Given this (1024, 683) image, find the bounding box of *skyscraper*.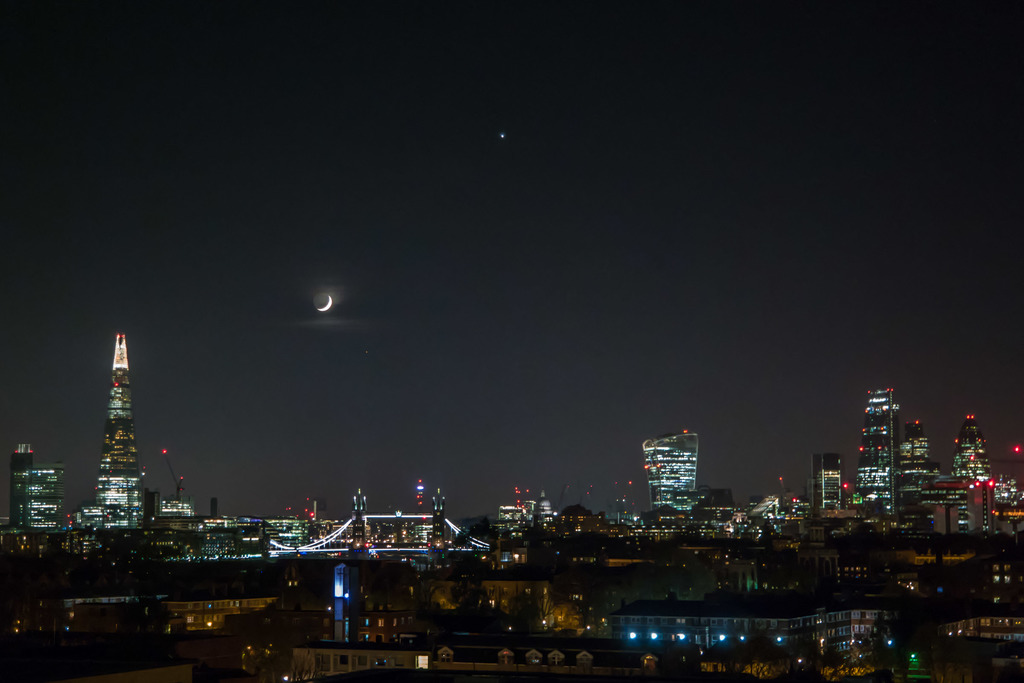
<box>897,424,945,526</box>.
